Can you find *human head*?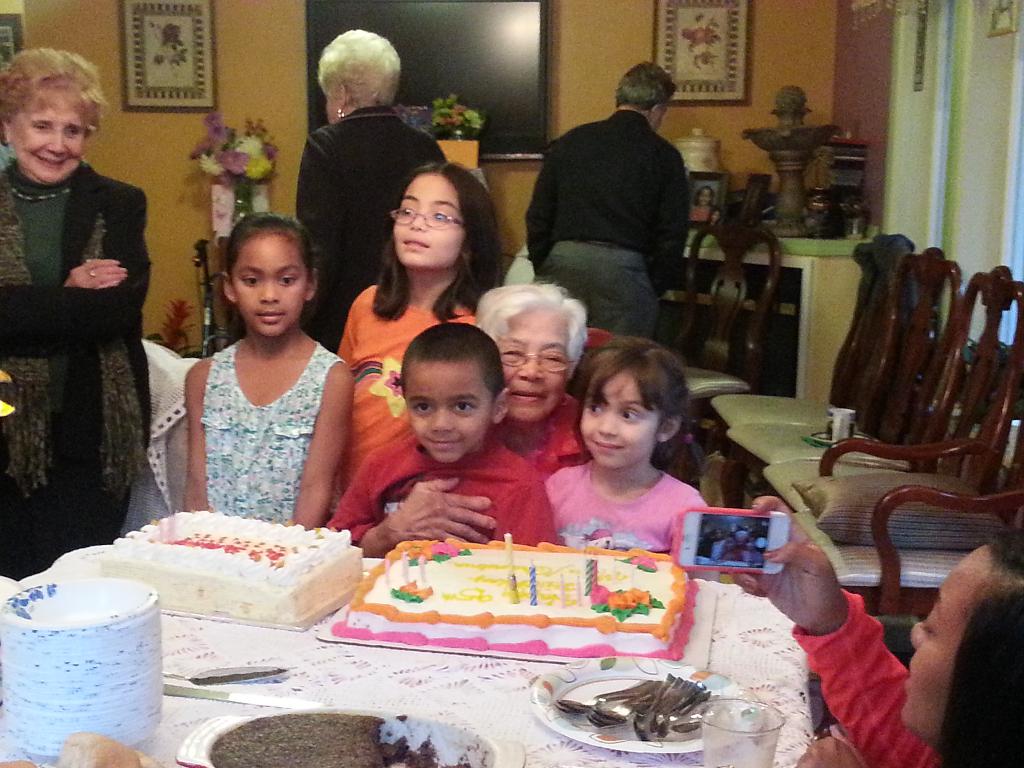
Yes, bounding box: {"x1": 305, "y1": 21, "x2": 401, "y2": 122}.
